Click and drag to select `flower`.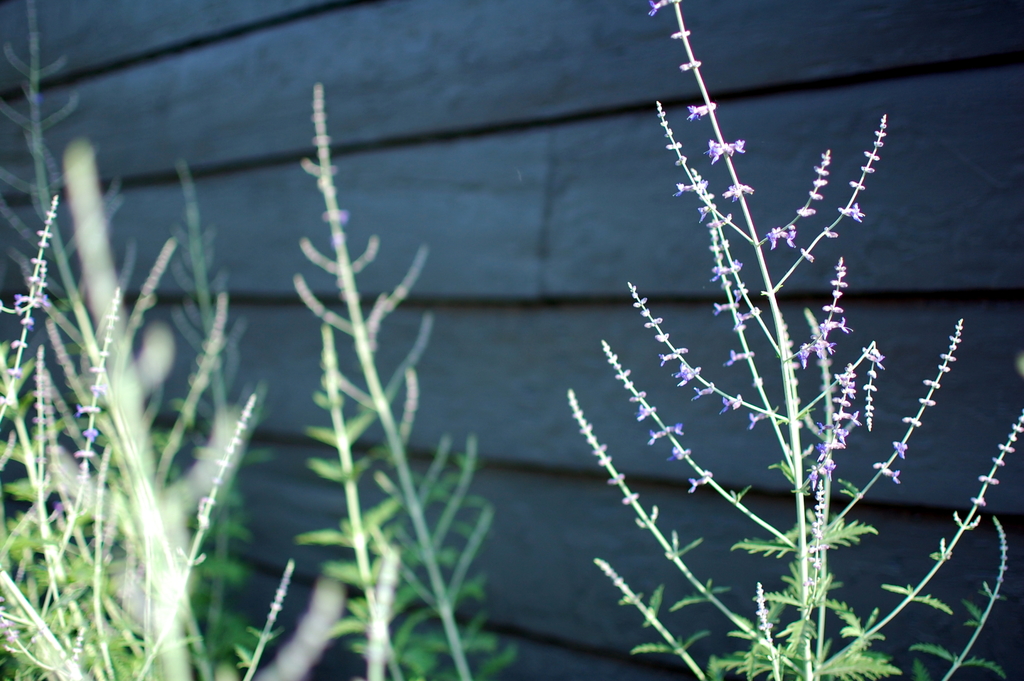
Selection: locate(746, 410, 765, 426).
